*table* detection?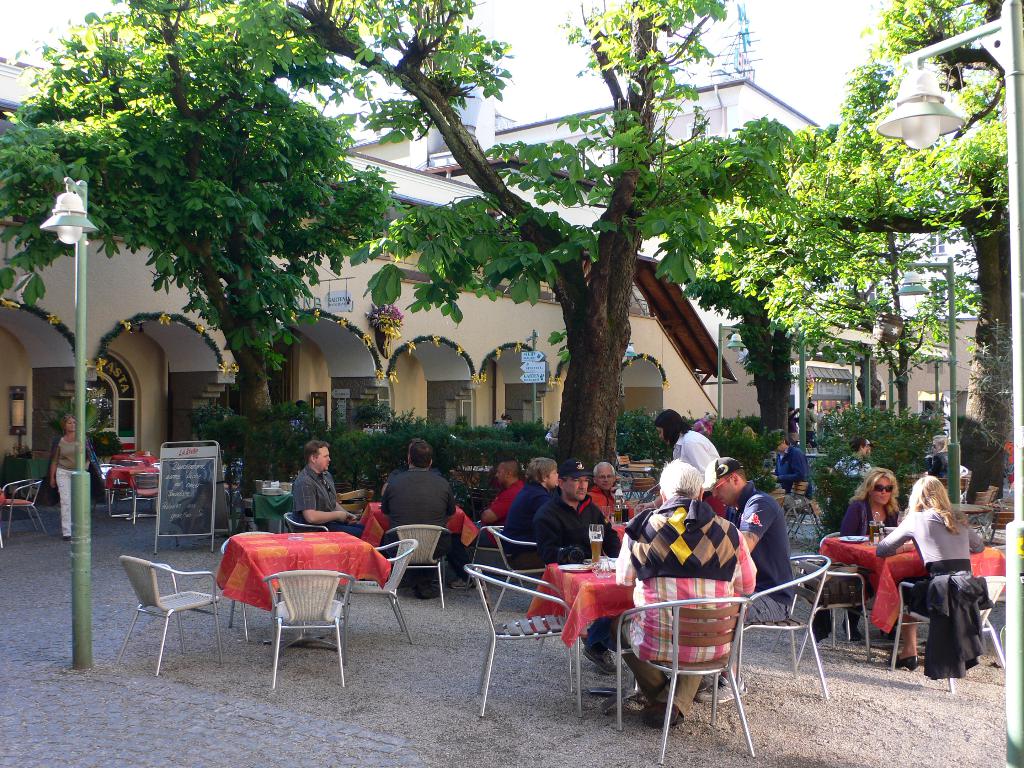
(113, 450, 160, 468)
